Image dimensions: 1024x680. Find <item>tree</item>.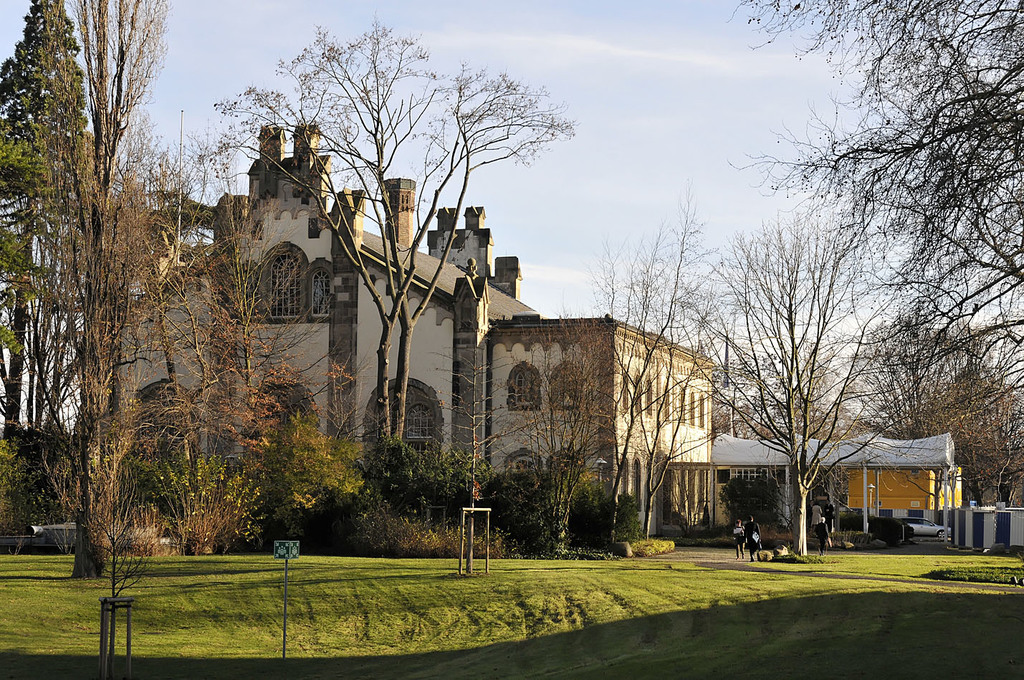
(left=709, top=192, right=911, bottom=551).
